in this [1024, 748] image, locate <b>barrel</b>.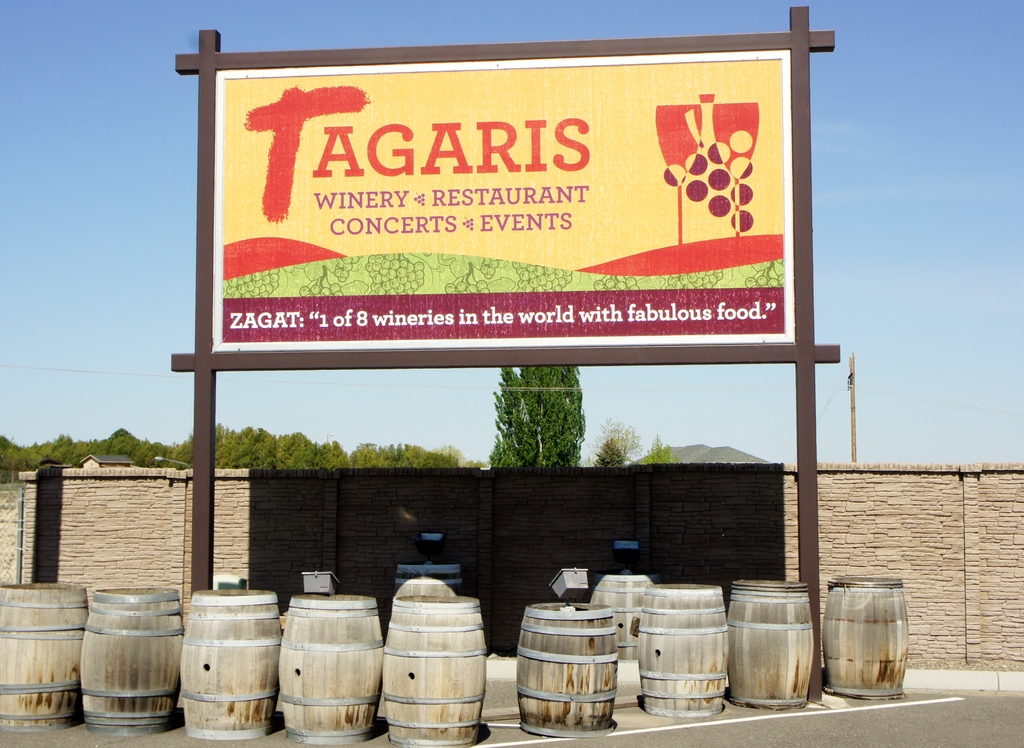
Bounding box: left=385, top=583, right=485, bottom=747.
